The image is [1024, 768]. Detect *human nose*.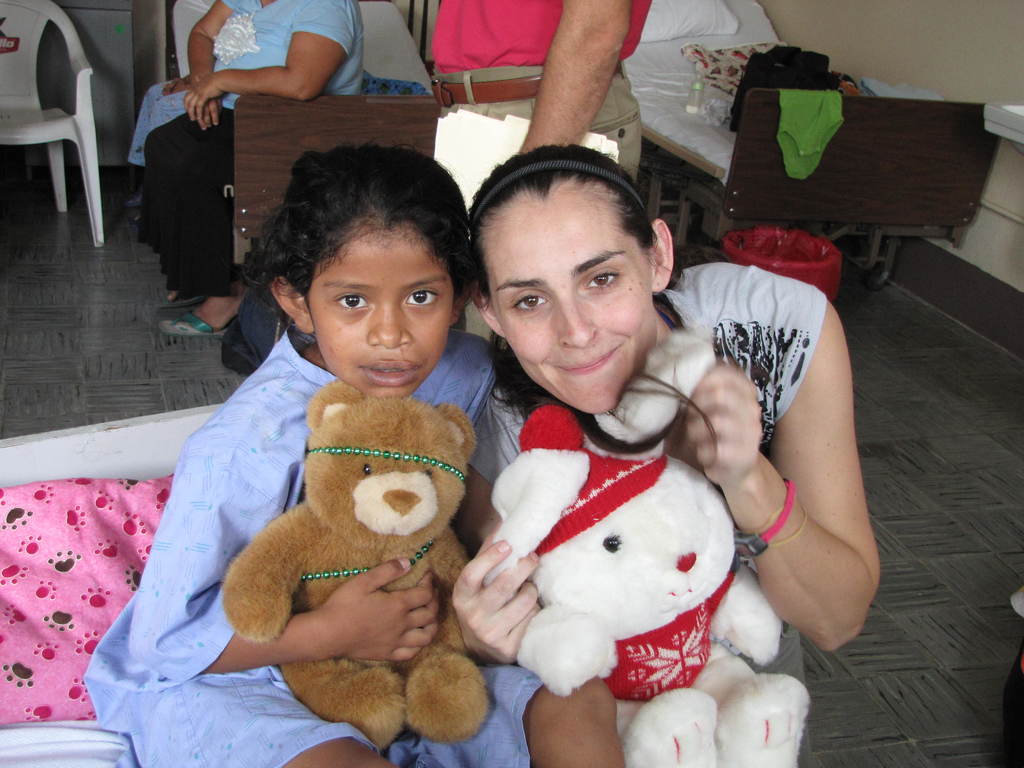
Detection: <box>366,299,415,352</box>.
